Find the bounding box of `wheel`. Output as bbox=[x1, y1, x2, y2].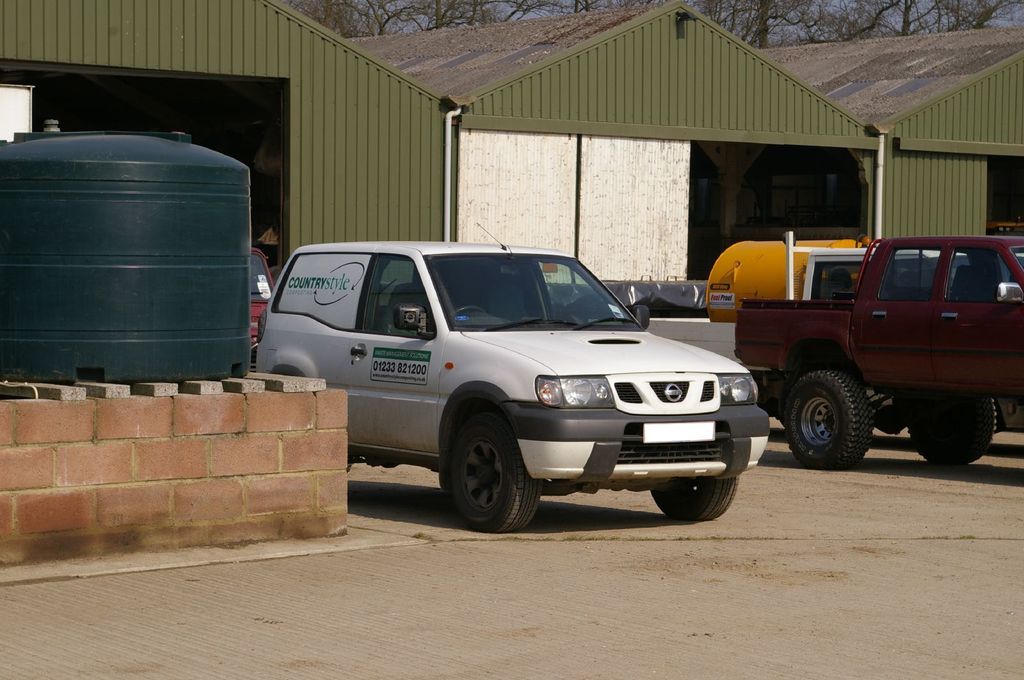
bbox=[443, 421, 534, 523].
